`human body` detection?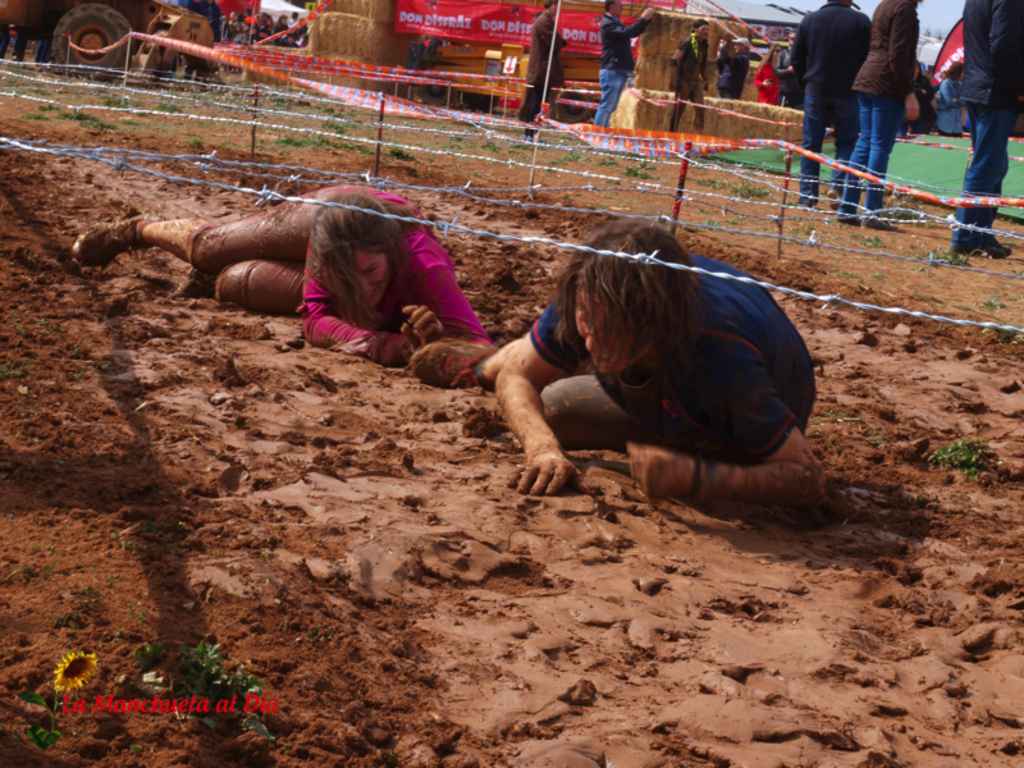
Rect(717, 41, 750, 102)
